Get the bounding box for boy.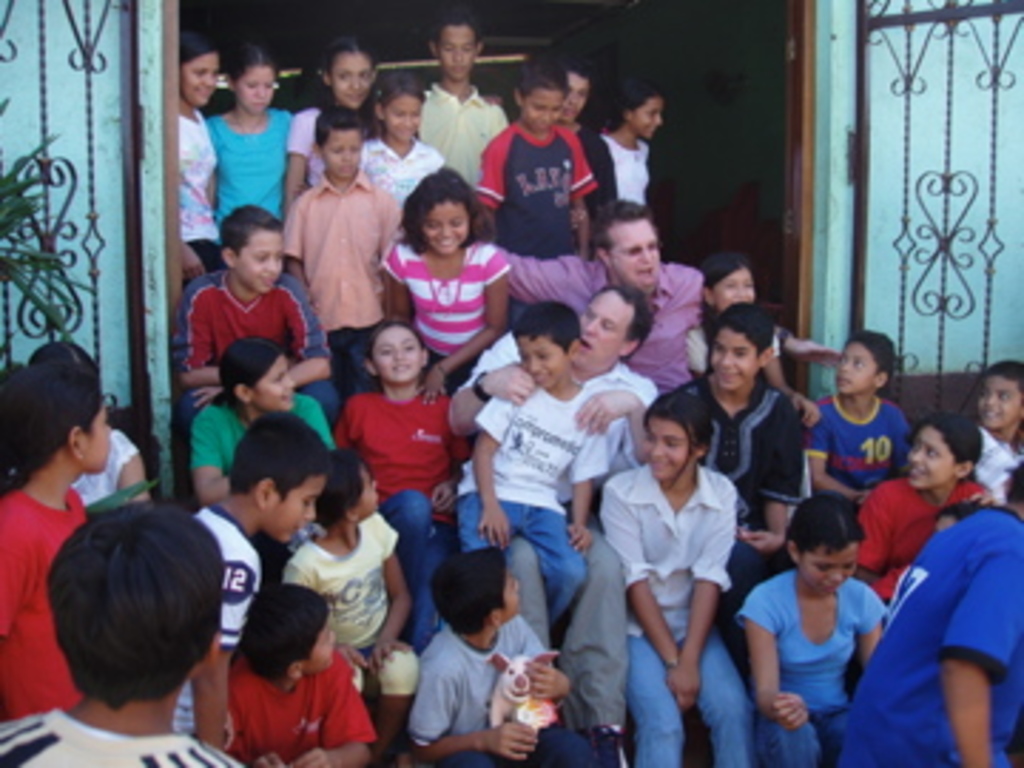
detection(466, 65, 597, 253).
